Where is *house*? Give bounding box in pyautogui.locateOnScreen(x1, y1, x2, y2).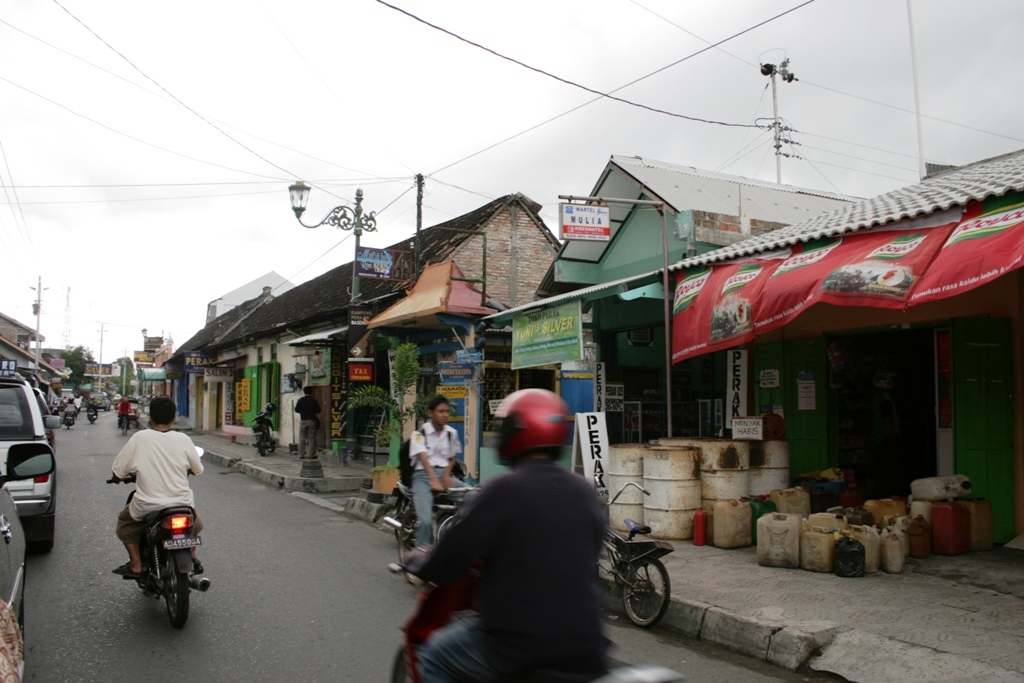
pyautogui.locateOnScreen(163, 282, 267, 429).
